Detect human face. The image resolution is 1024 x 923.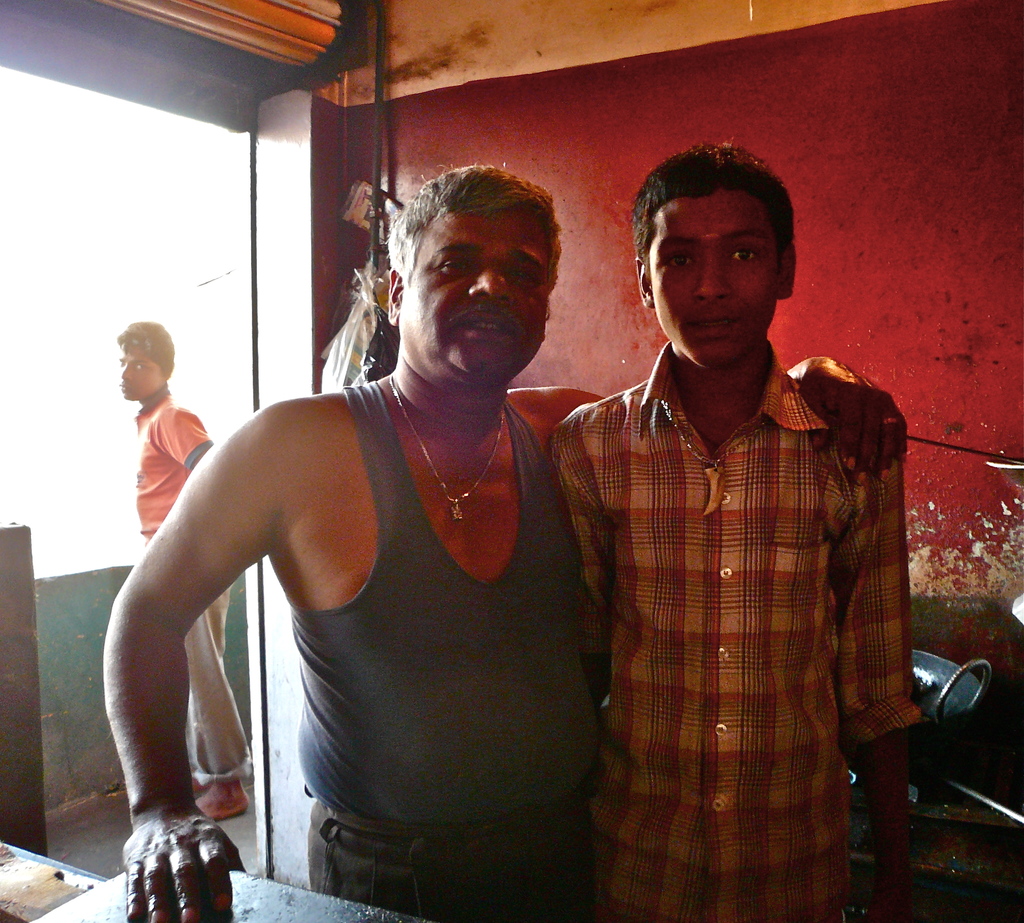
pyautogui.locateOnScreen(118, 349, 165, 398).
